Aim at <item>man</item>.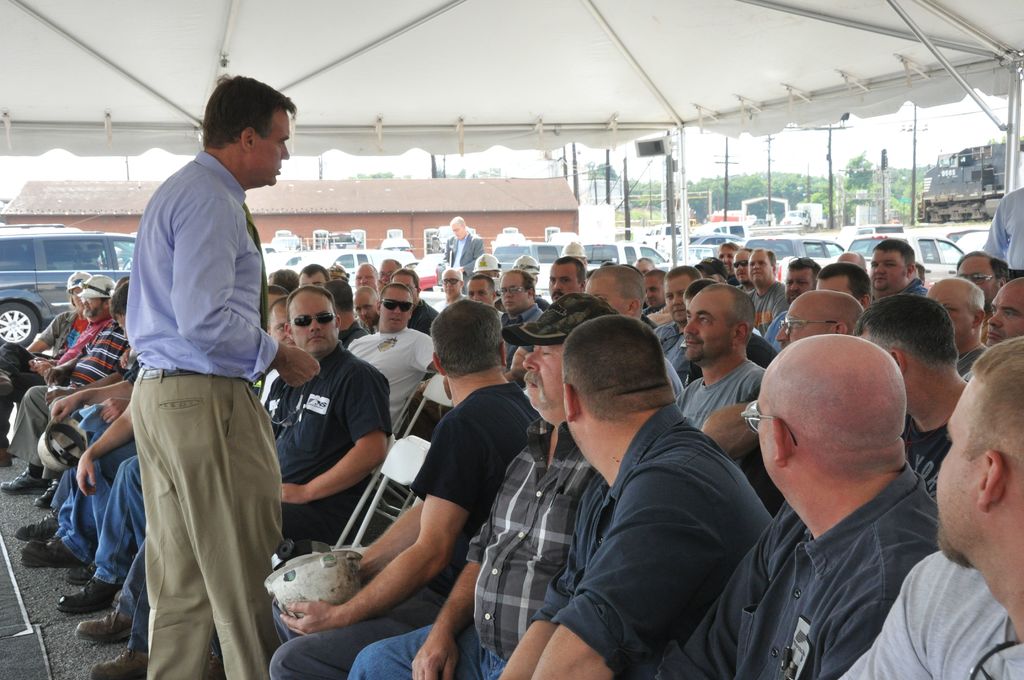
Aimed at 0, 275, 120, 497.
